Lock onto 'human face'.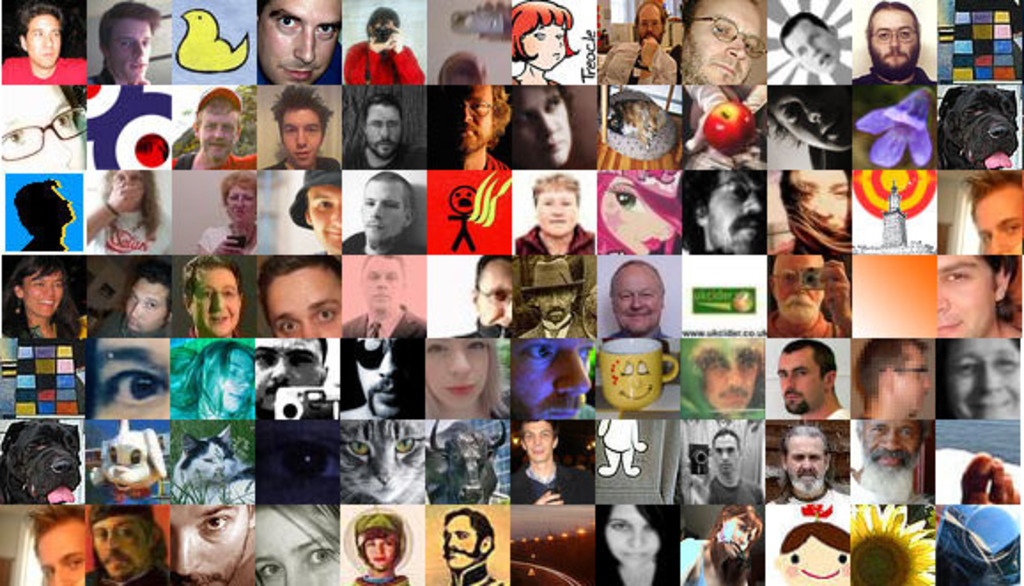
Locked: 365, 251, 400, 310.
